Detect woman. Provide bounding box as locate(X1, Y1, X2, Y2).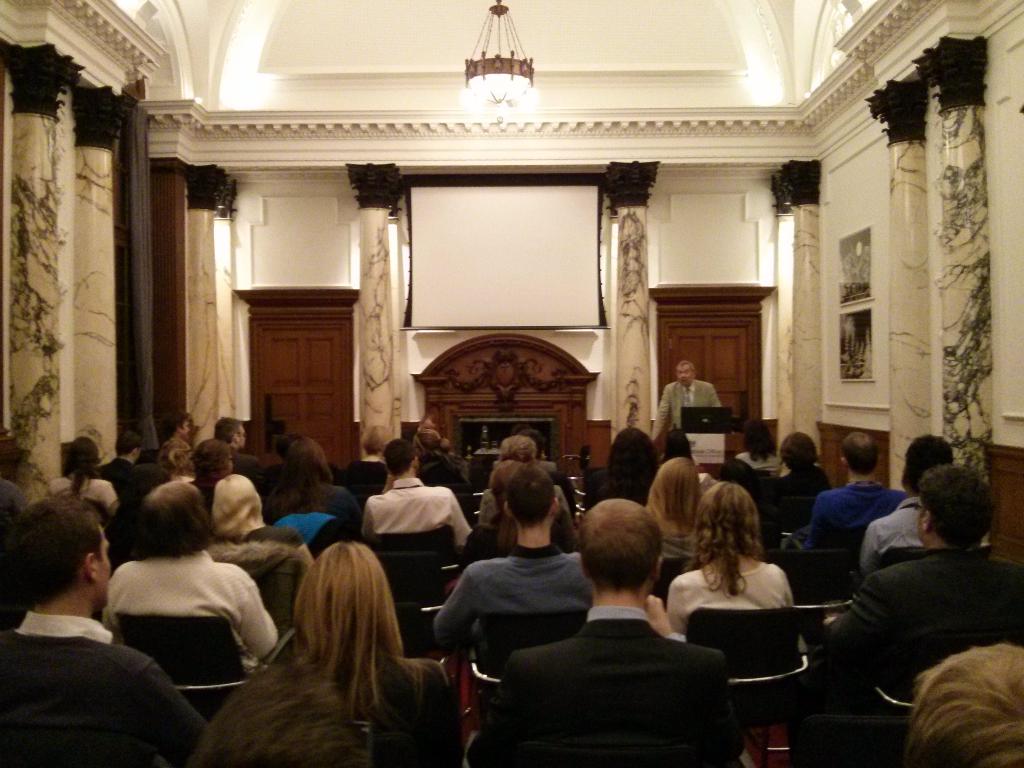
locate(265, 433, 367, 538).
